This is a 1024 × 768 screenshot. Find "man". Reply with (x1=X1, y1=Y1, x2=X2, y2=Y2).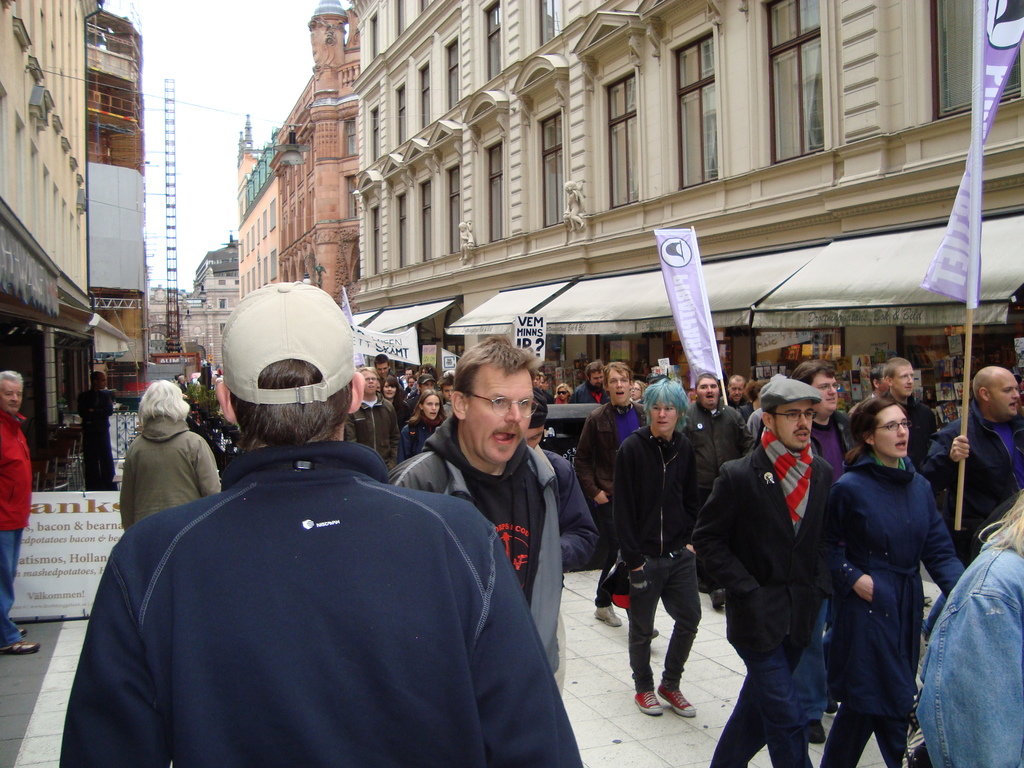
(x1=440, y1=402, x2=452, y2=417).
